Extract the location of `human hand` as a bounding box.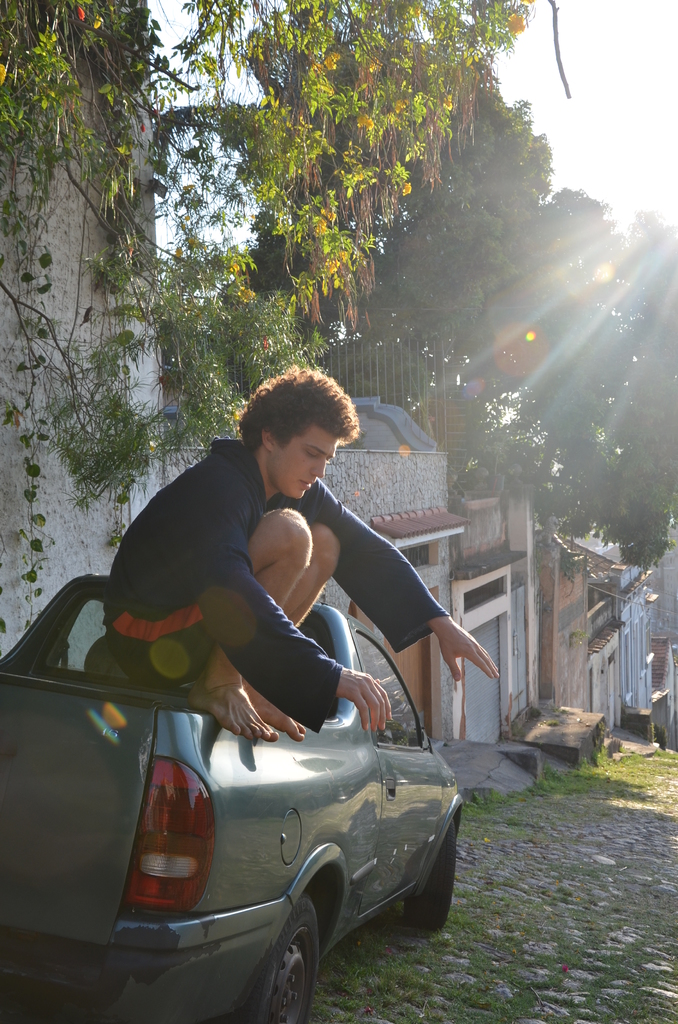
(left=337, top=669, right=397, bottom=734).
